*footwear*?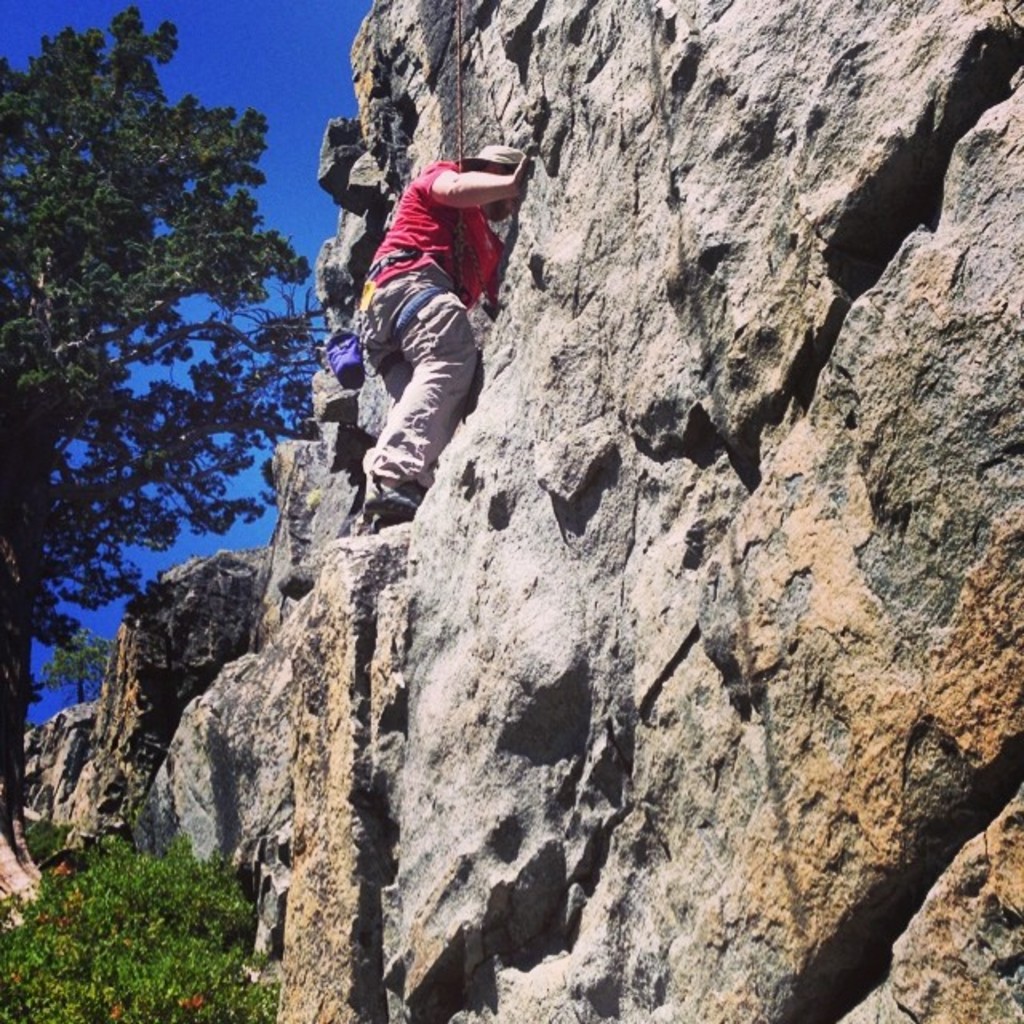
[left=358, top=477, right=426, bottom=525]
